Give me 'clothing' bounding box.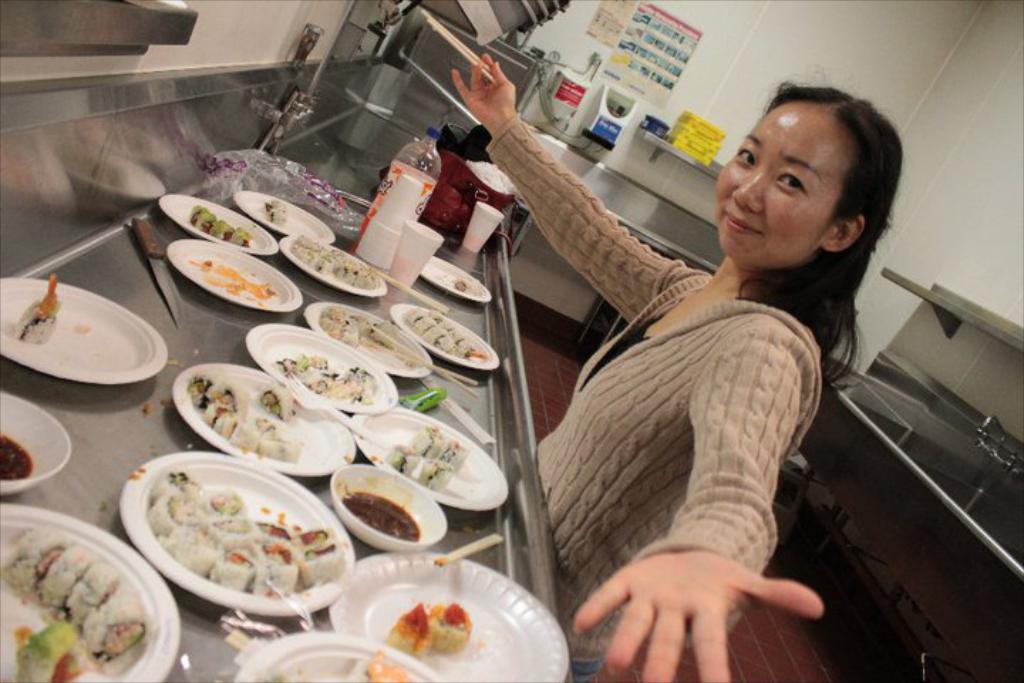
locate(482, 112, 875, 677).
